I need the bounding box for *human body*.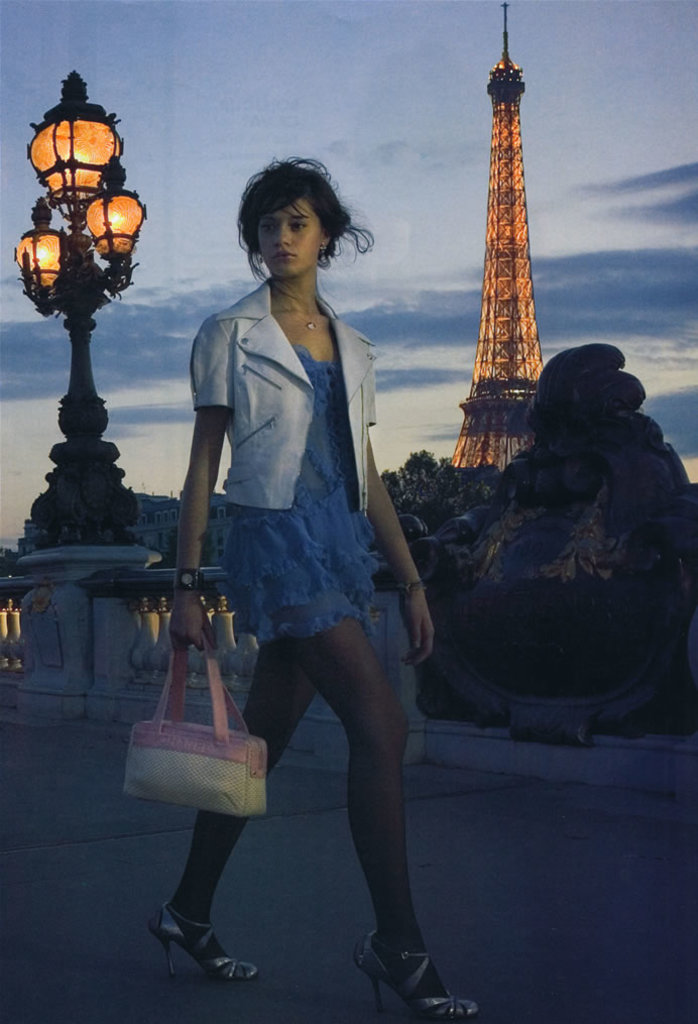
Here it is: [106,115,426,940].
